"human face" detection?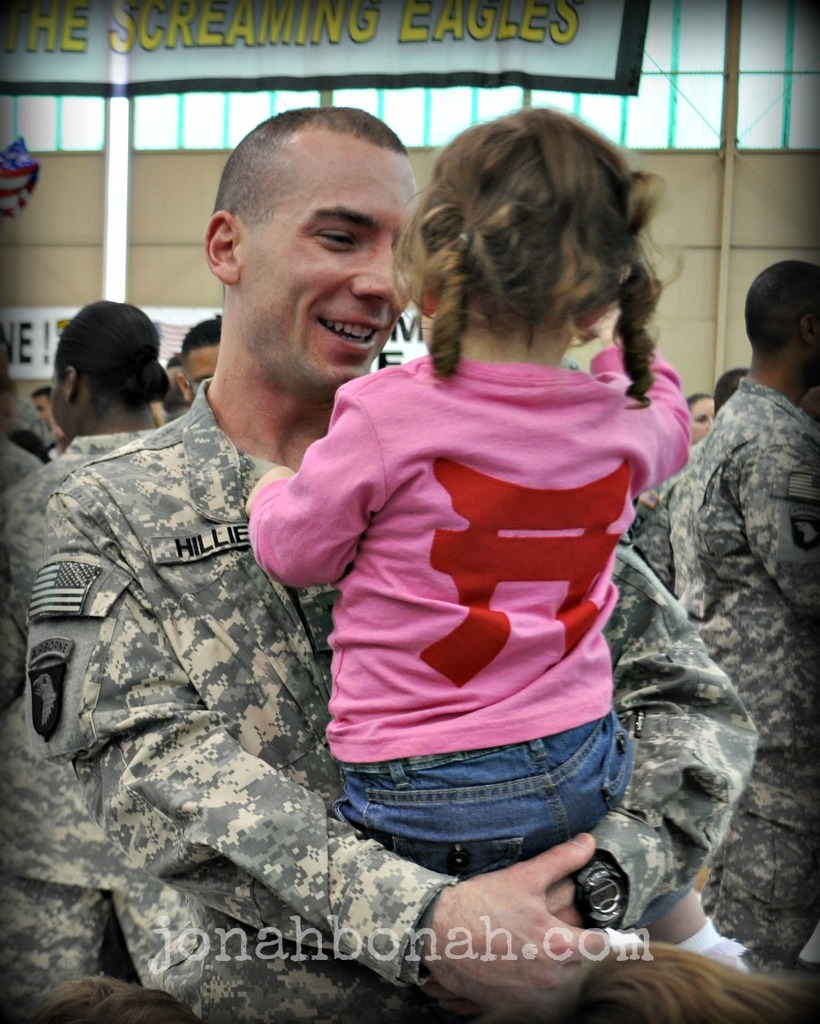
(49, 363, 70, 427)
